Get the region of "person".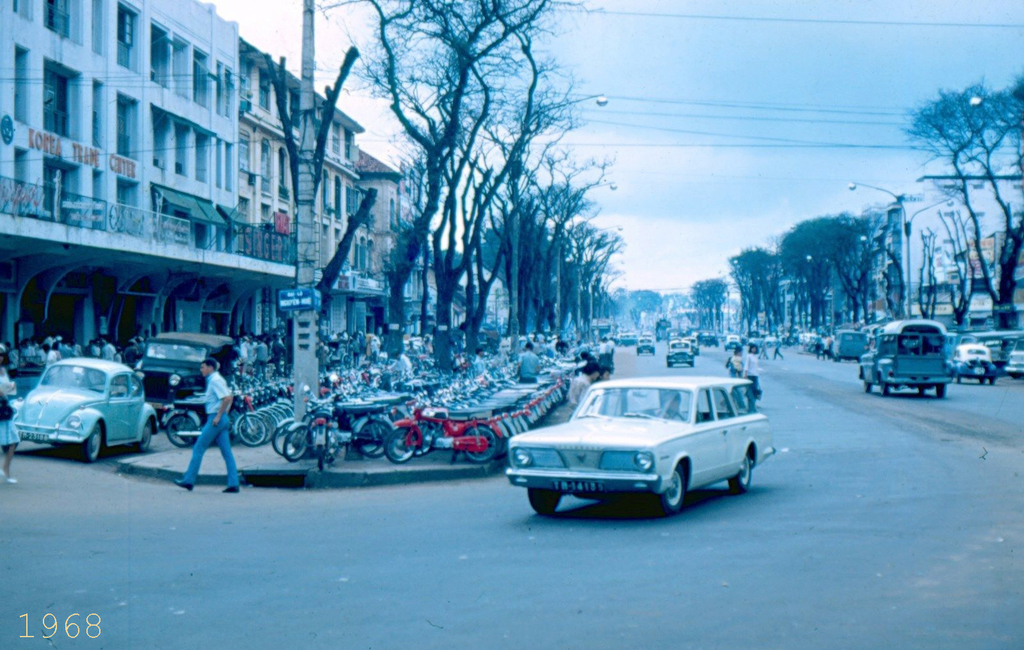
[left=573, top=338, right=589, bottom=359].
